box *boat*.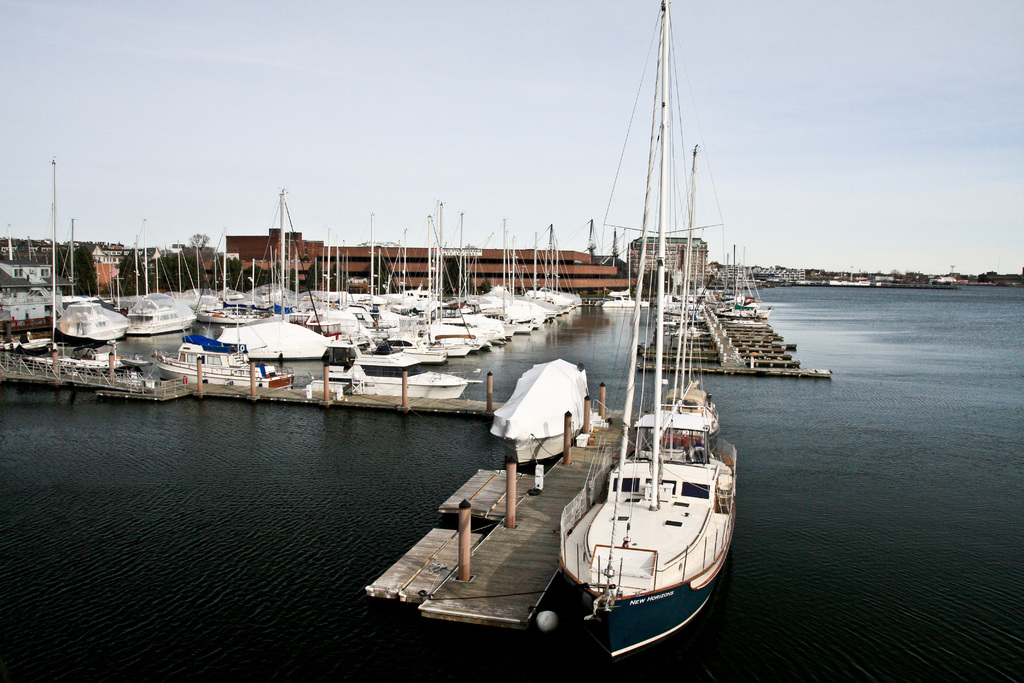
<box>194,293,257,325</box>.
